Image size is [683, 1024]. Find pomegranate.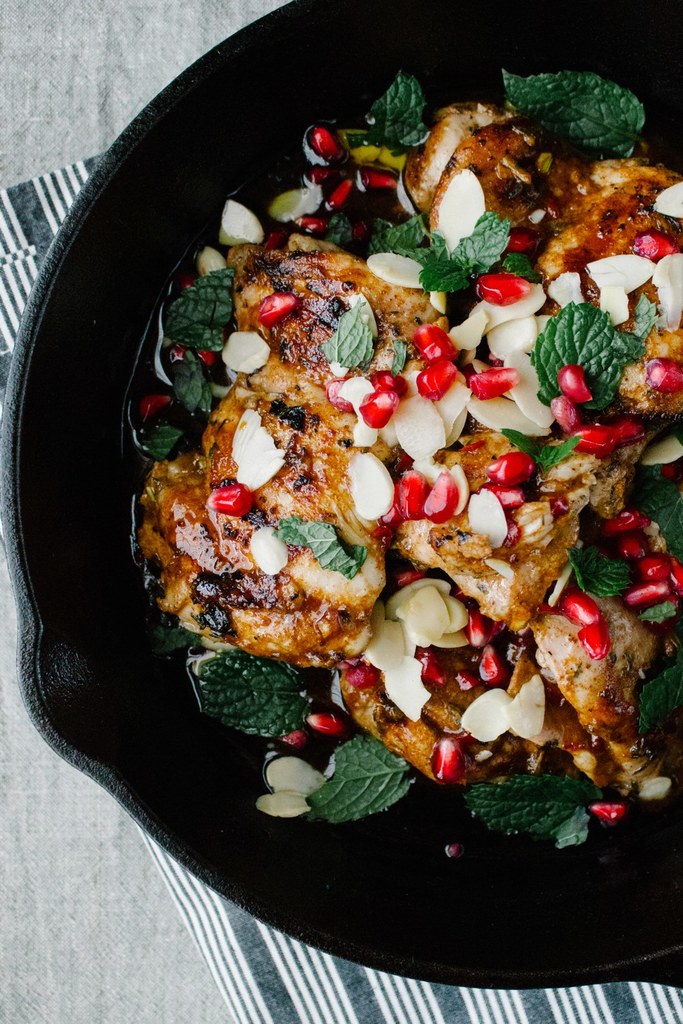
box=[548, 393, 576, 436].
